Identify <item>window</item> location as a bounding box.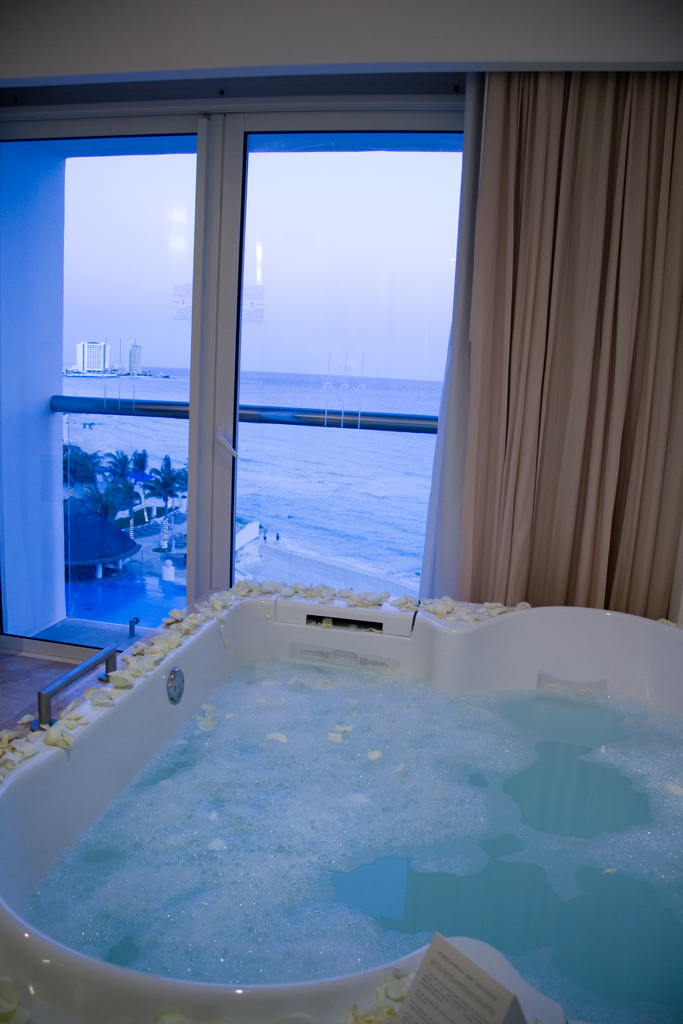
2/94/472/645.
